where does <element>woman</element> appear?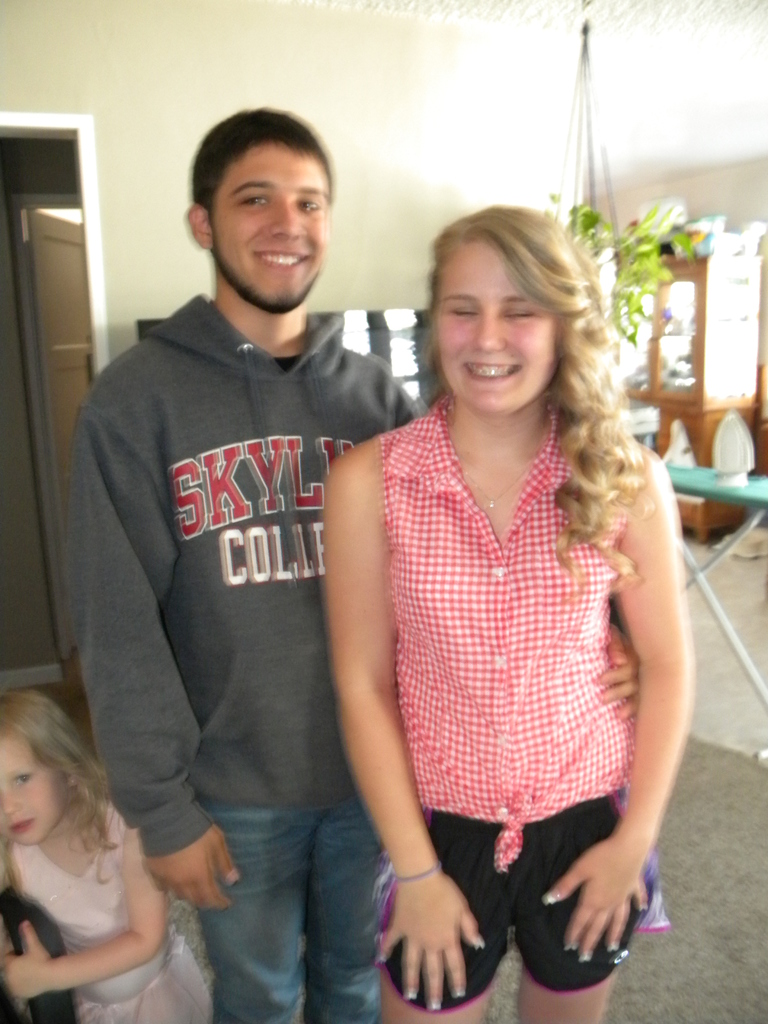
Appears at x1=291 y1=167 x2=692 y2=991.
